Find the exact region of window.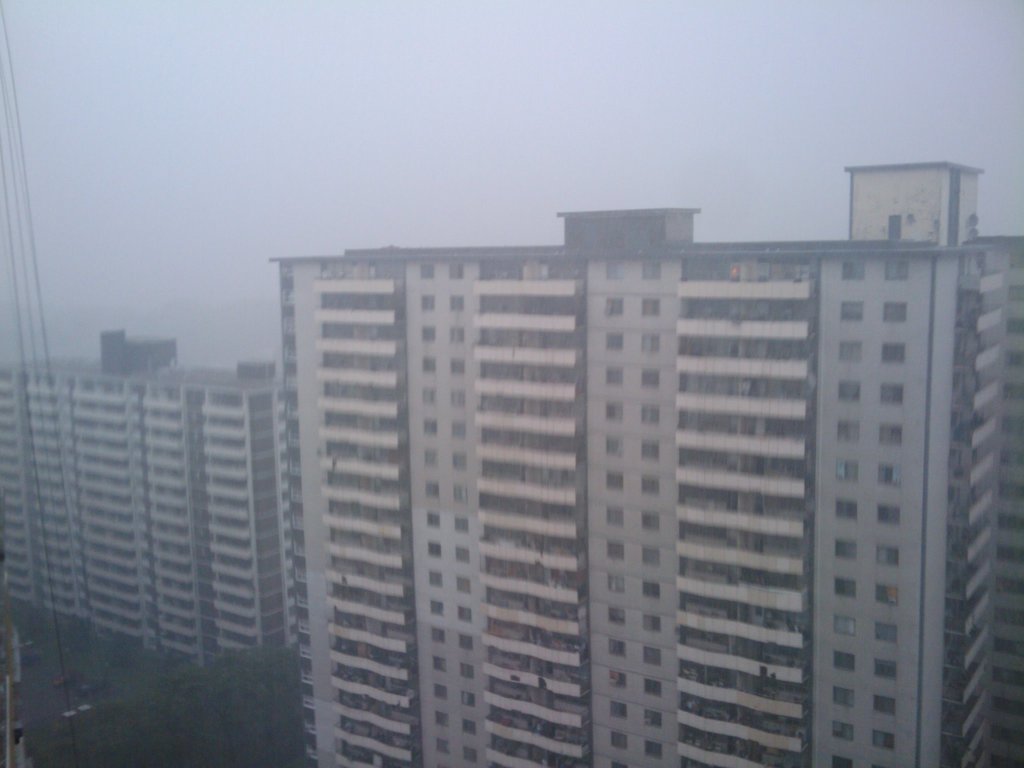
Exact region: box(460, 659, 475, 678).
